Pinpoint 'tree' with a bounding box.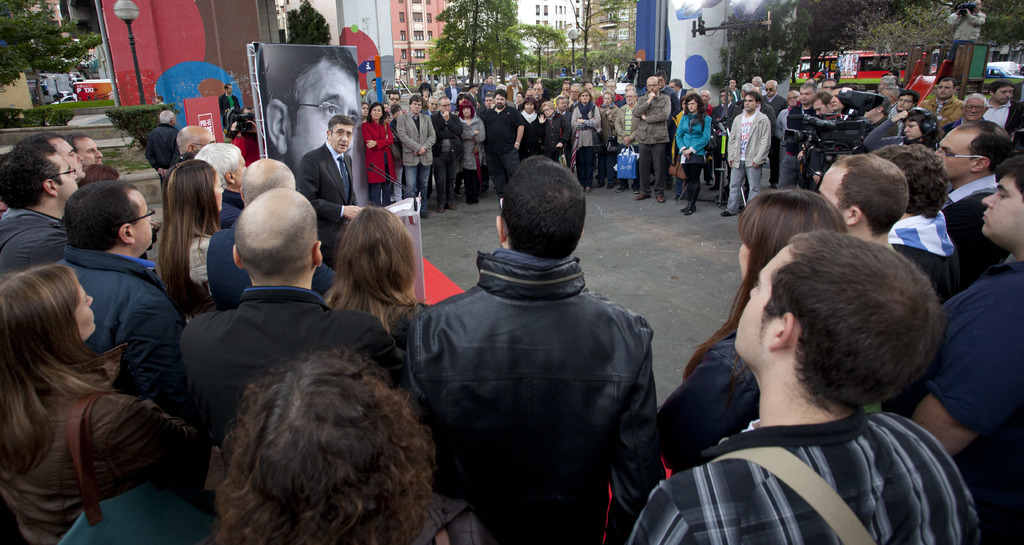
x1=278 y1=0 x2=333 y2=38.
